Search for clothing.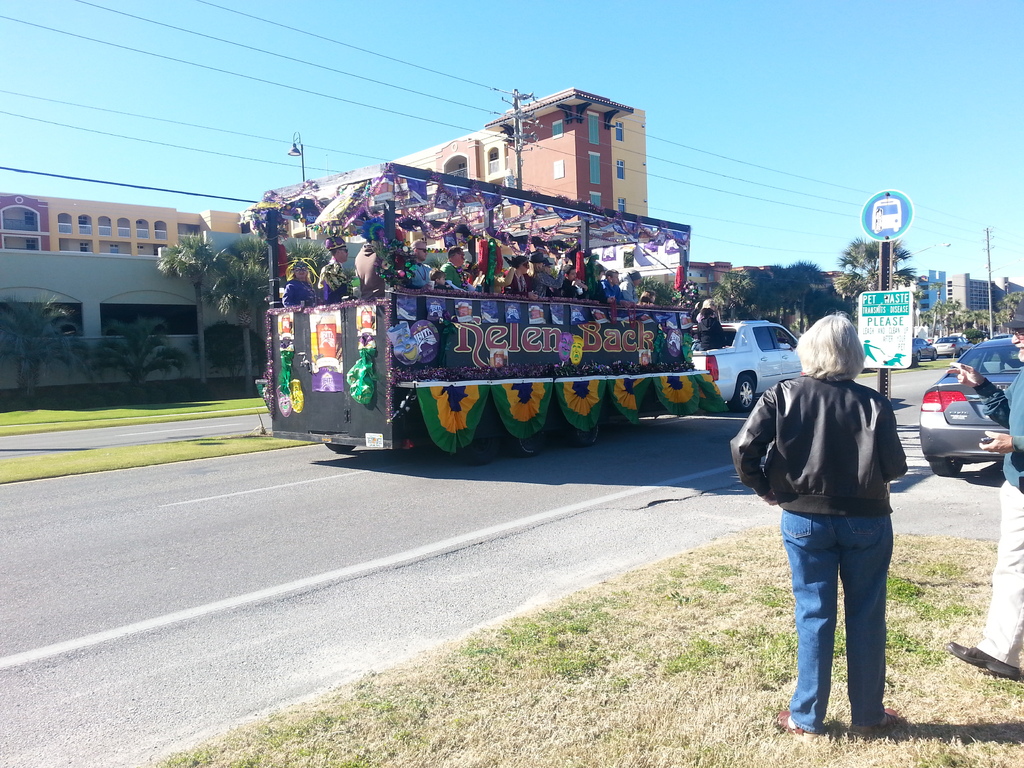
Found at [x1=616, y1=280, x2=639, y2=305].
